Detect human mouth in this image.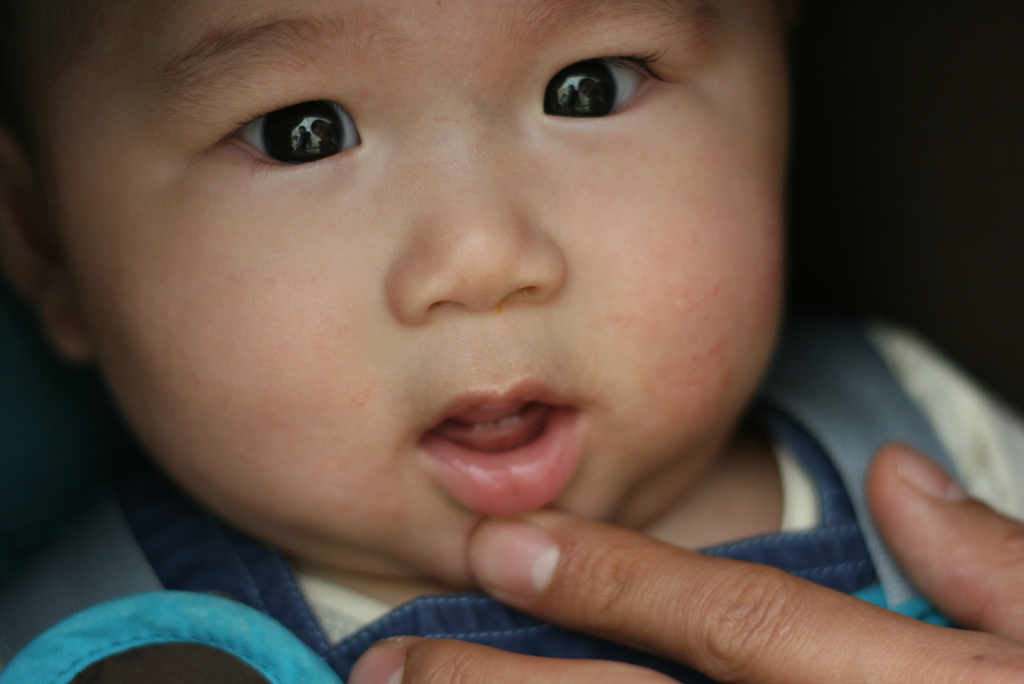
Detection: [394,376,607,538].
